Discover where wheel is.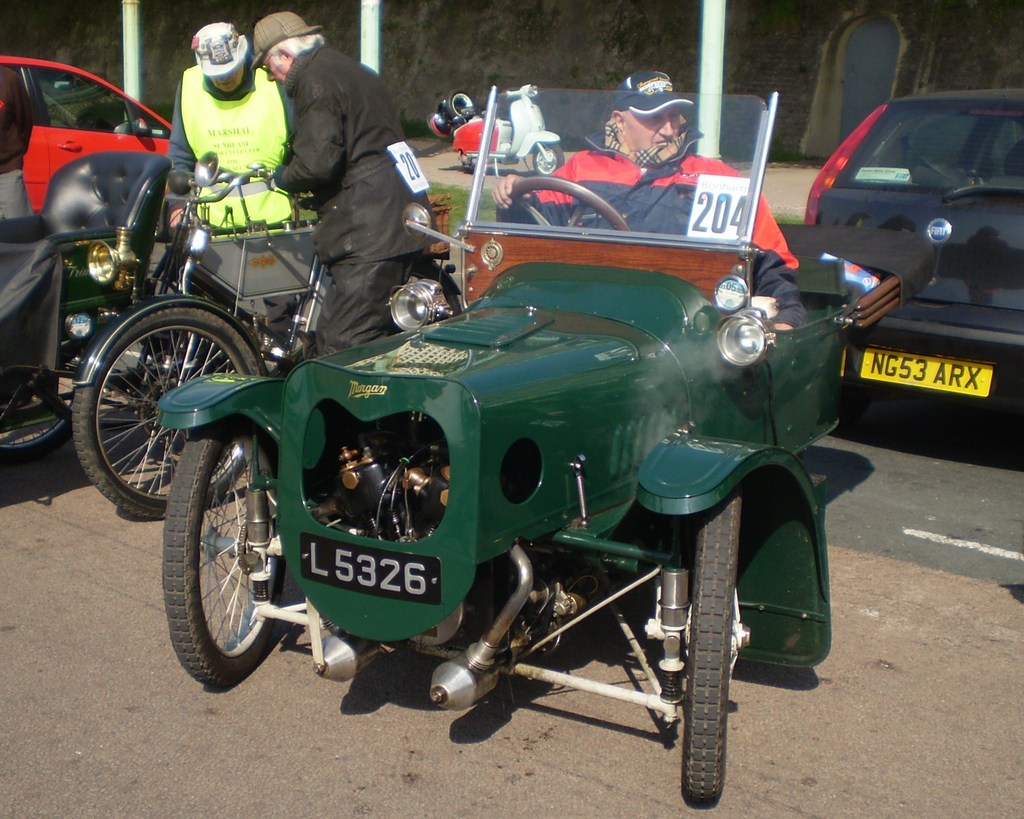
Discovered at box=[75, 308, 258, 522].
